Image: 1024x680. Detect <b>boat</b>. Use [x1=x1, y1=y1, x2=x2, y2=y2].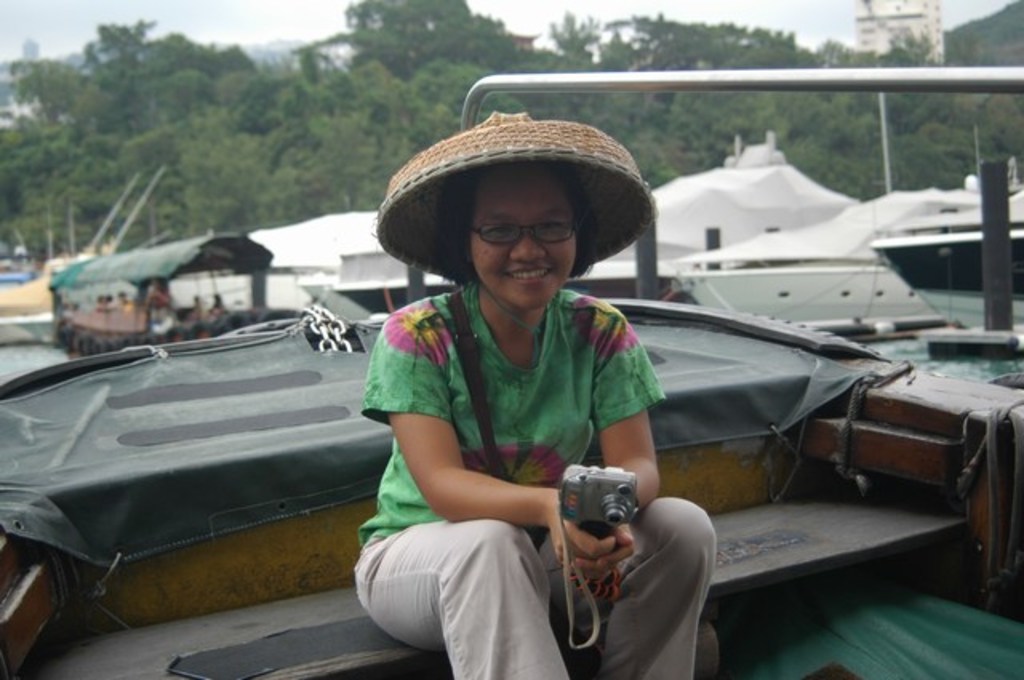
[x1=0, y1=210, x2=384, y2=339].
